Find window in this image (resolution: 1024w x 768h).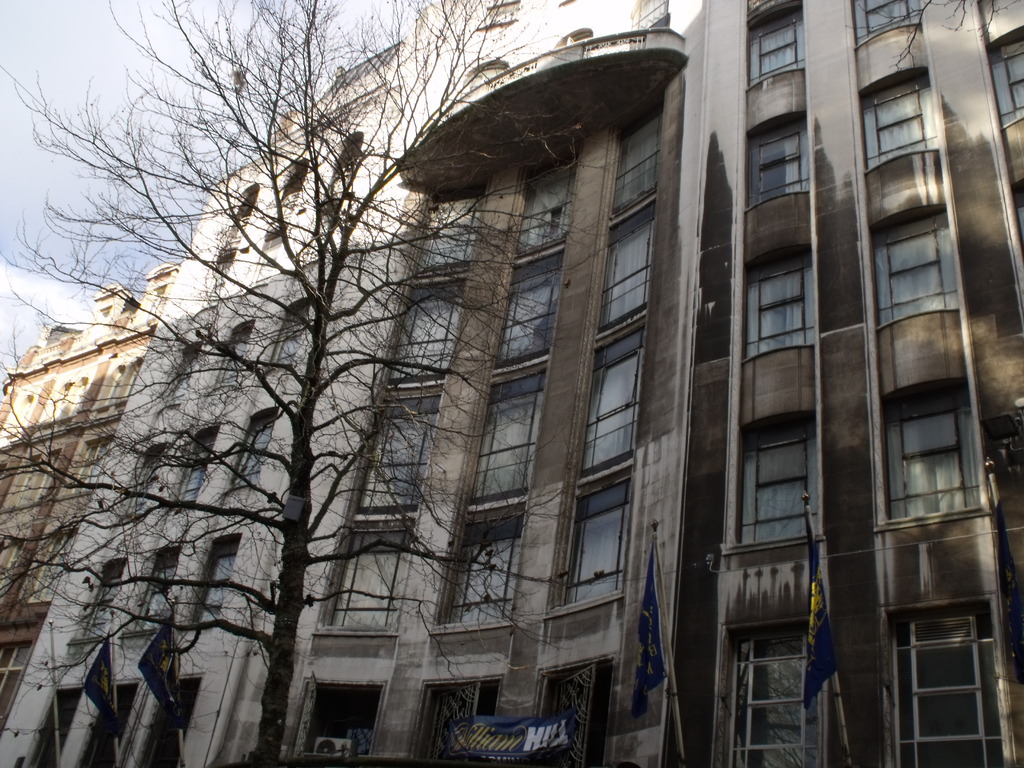
pyautogui.locateOnScreen(150, 541, 183, 626).
